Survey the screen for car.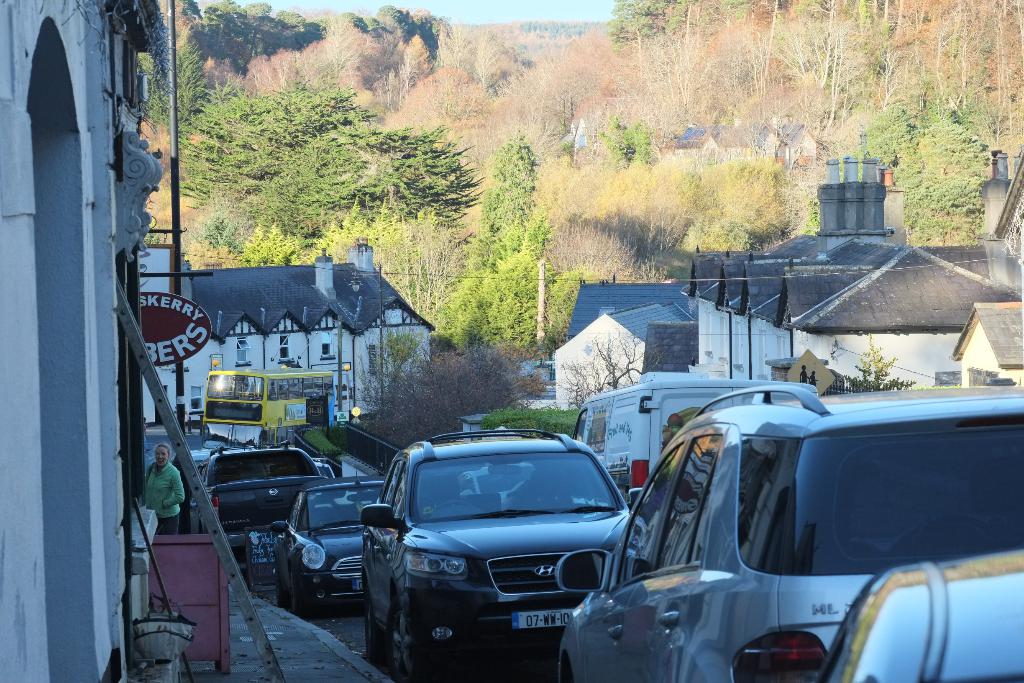
Survey found: <region>355, 431, 643, 682</region>.
